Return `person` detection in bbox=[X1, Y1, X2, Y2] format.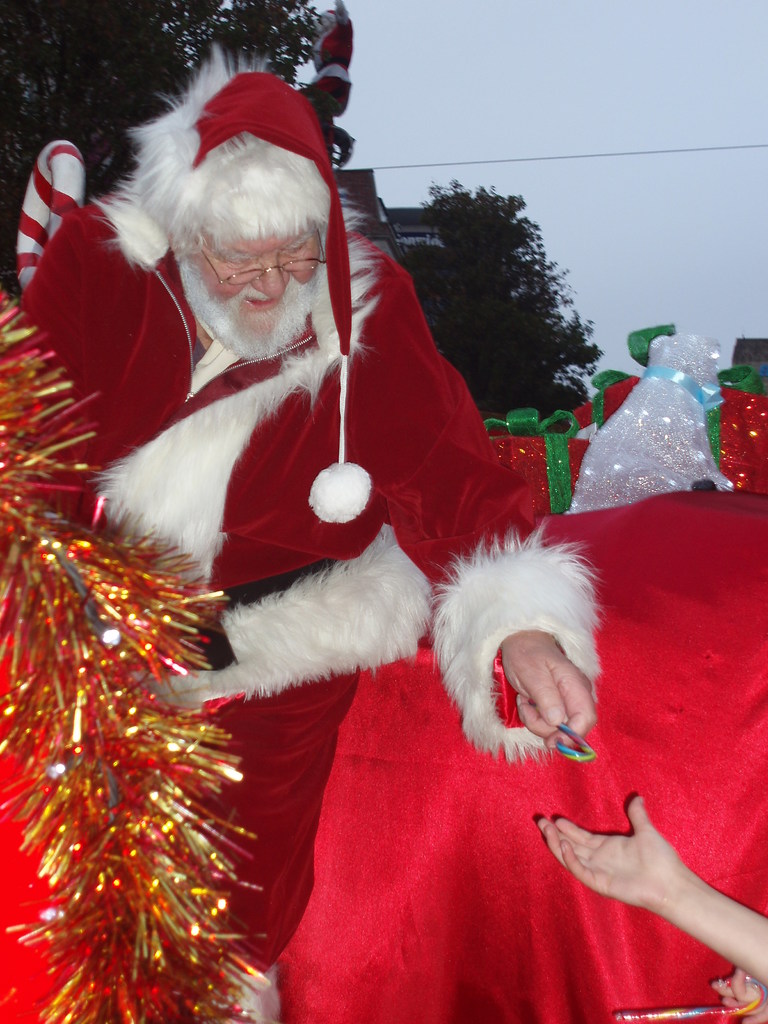
bbox=[536, 792, 767, 984].
